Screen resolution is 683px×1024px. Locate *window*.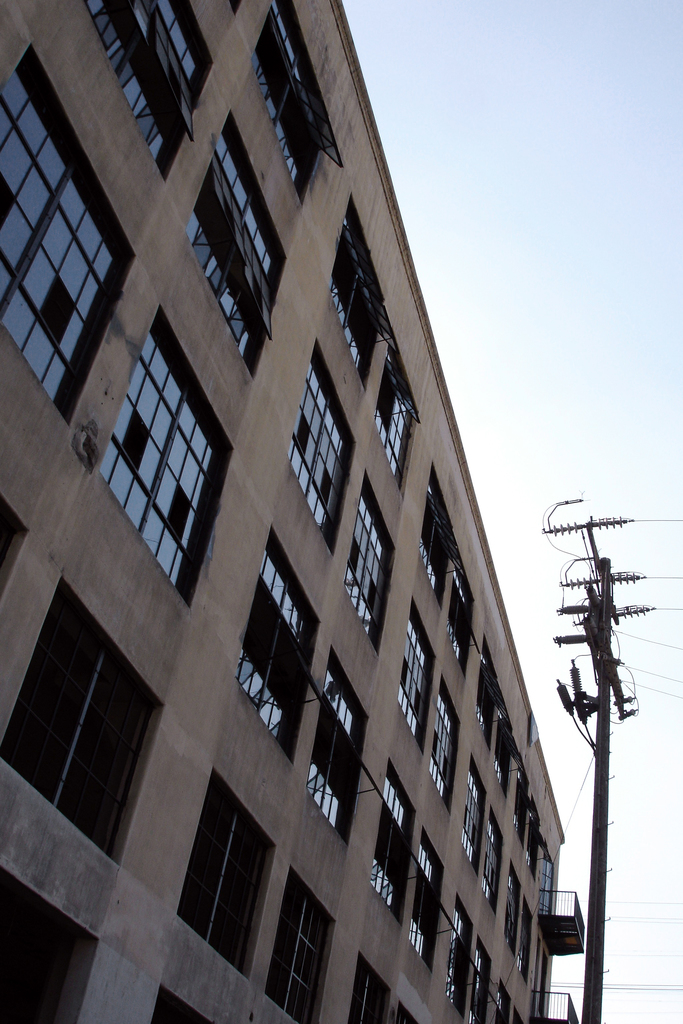
bbox=[407, 835, 458, 975].
